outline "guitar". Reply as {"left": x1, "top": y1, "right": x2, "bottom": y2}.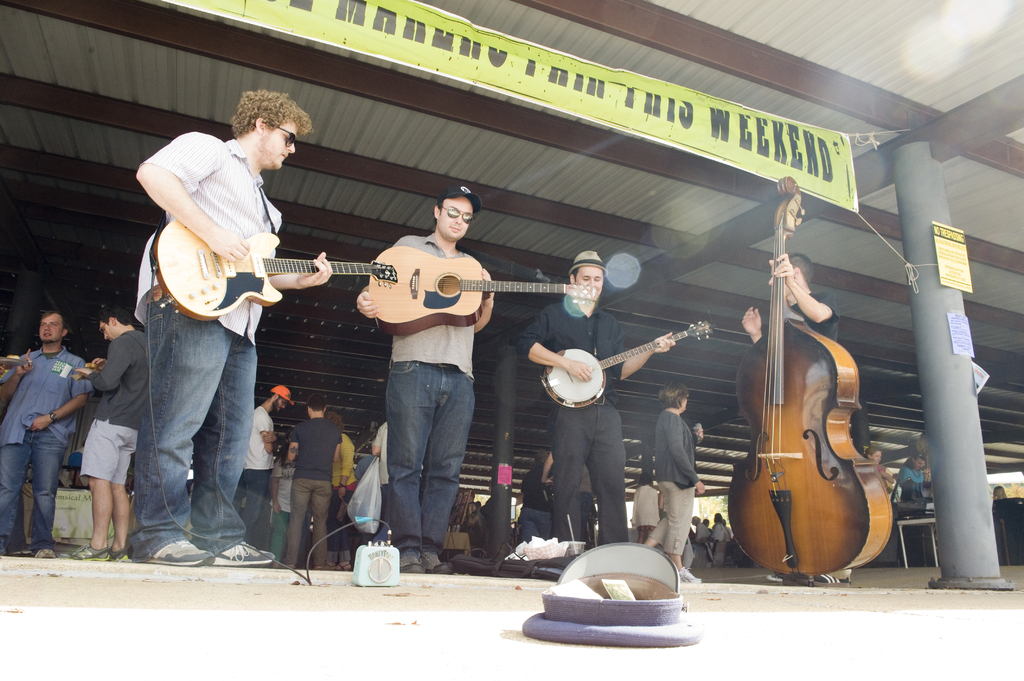
{"left": 533, "top": 318, "right": 726, "bottom": 415}.
